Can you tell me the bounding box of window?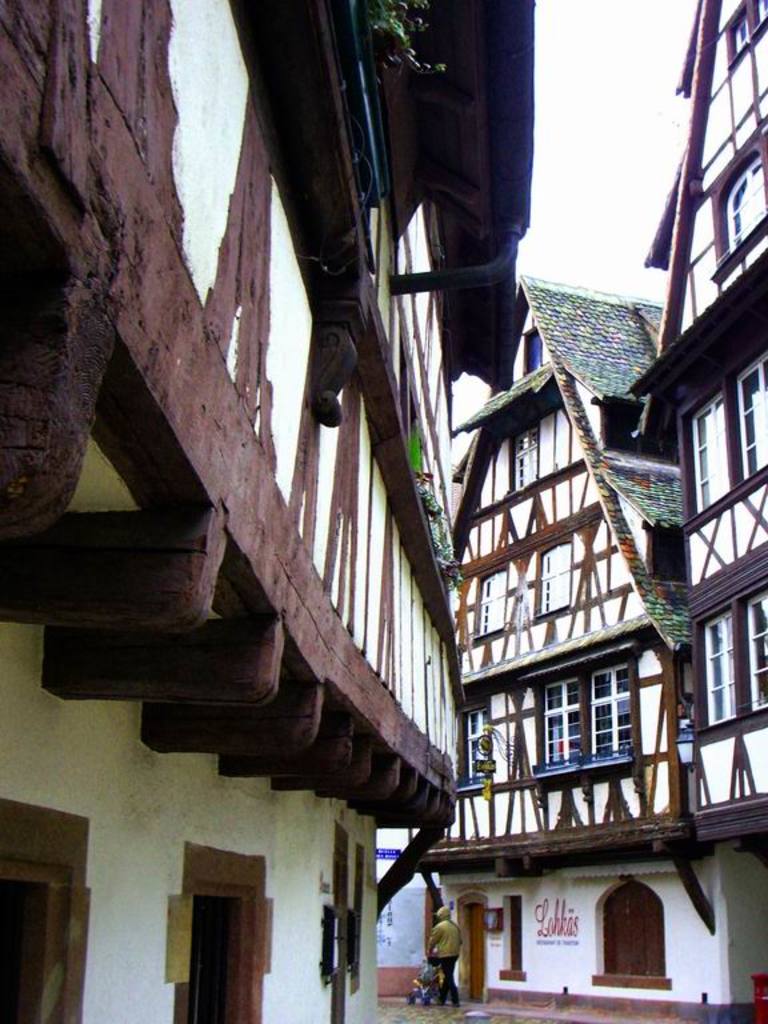
[x1=592, y1=881, x2=680, y2=988].
